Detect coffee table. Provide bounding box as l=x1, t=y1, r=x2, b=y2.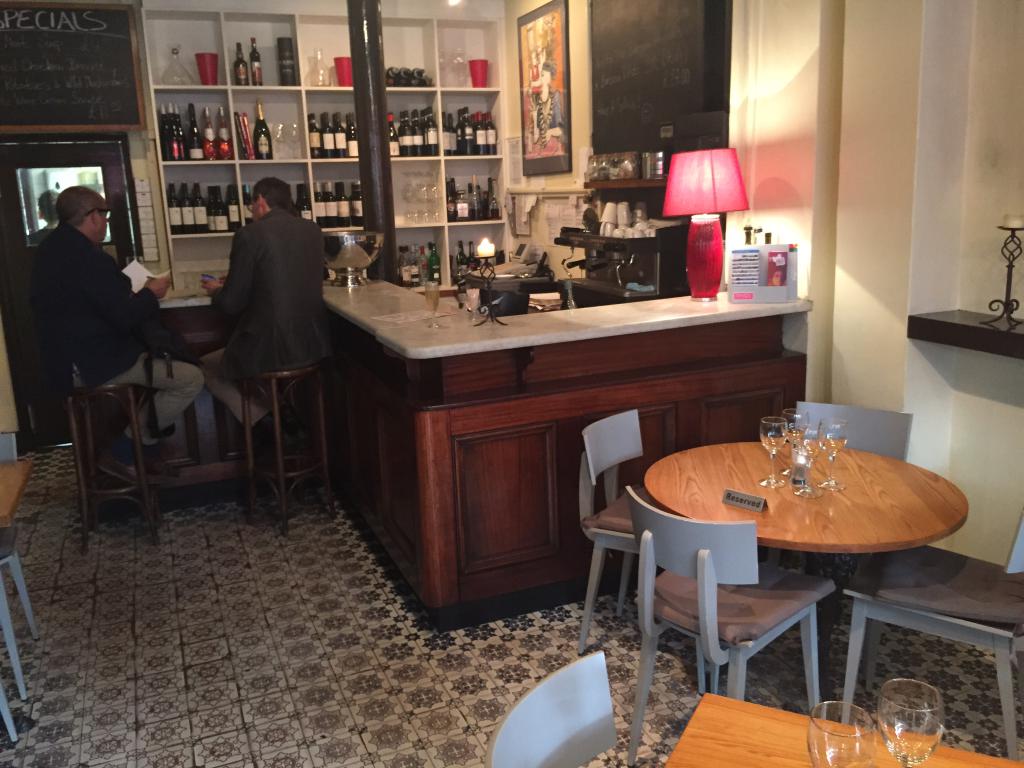
l=612, t=415, r=958, b=645.
